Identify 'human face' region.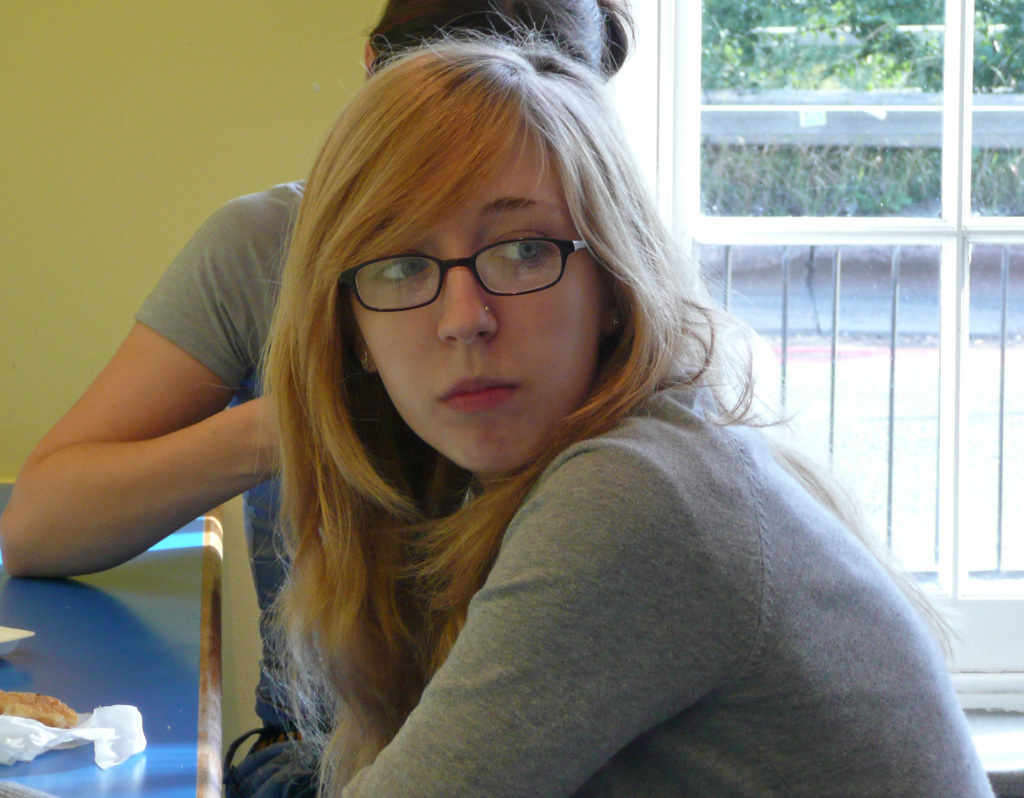
Region: select_region(348, 120, 598, 469).
